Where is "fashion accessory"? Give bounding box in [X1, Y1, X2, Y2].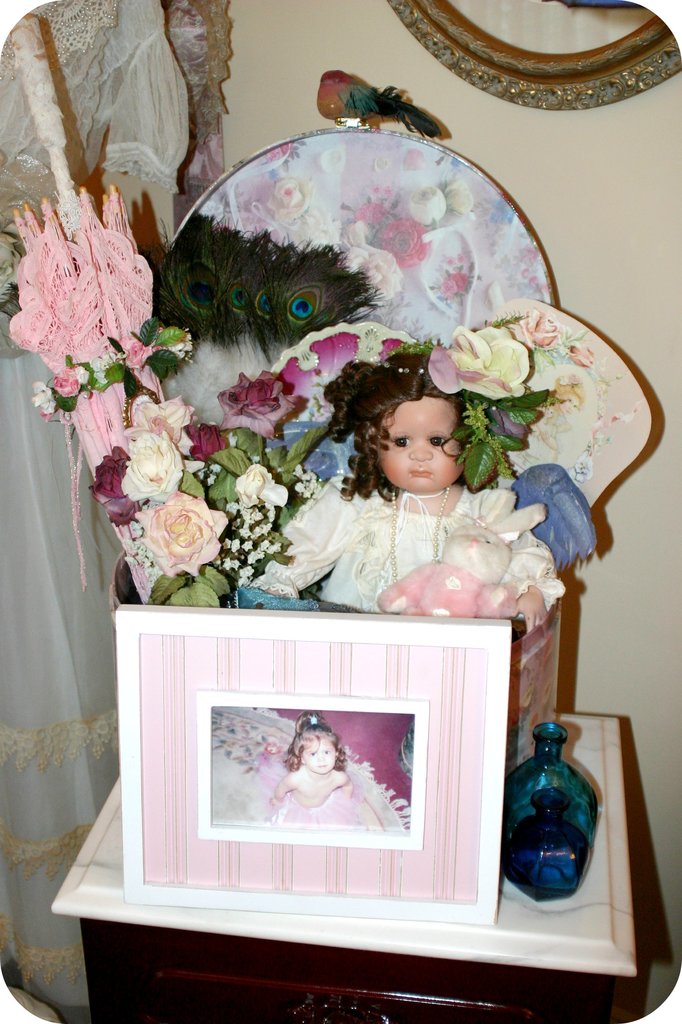
[388, 483, 454, 584].
